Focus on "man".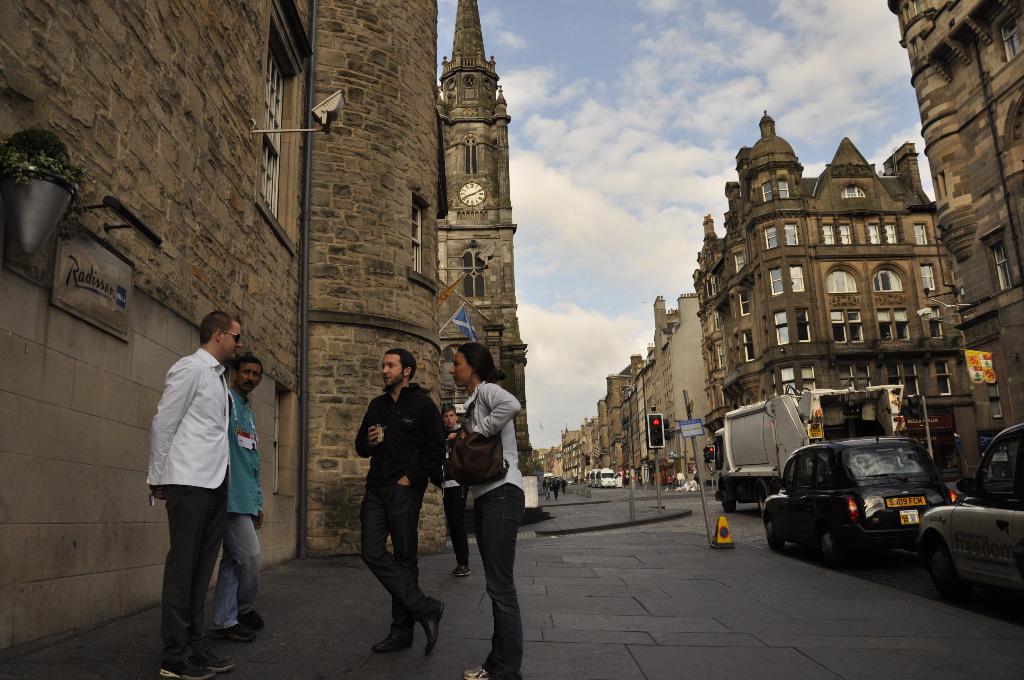
Focused at (left=356, top=348, right=447, bottom=658).
